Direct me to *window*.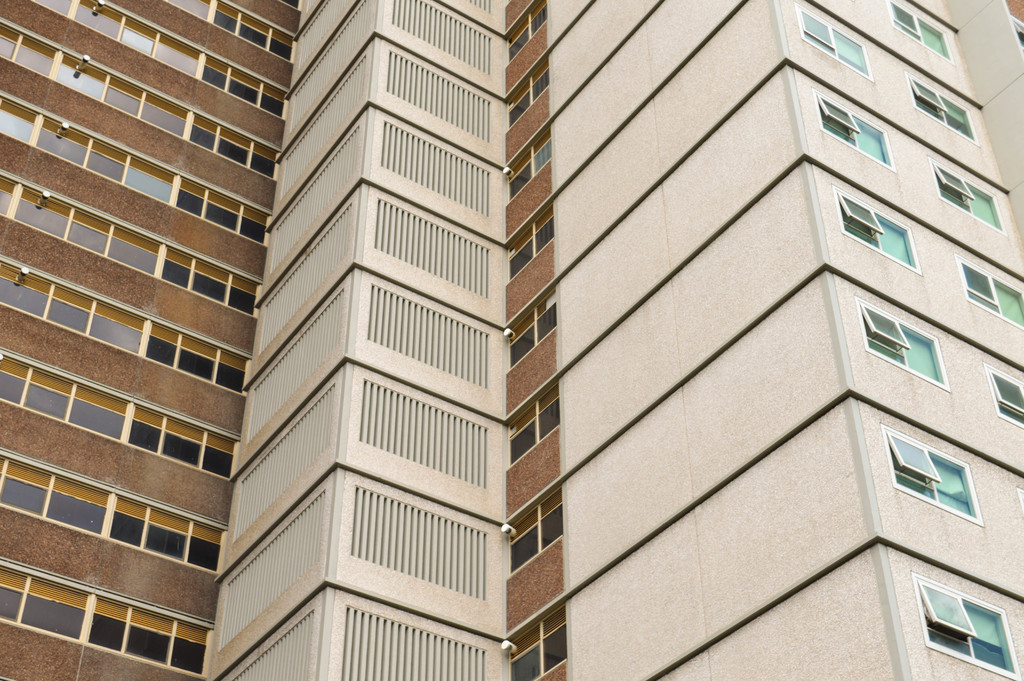
Direction: <box>31,0,286,124</box>.
